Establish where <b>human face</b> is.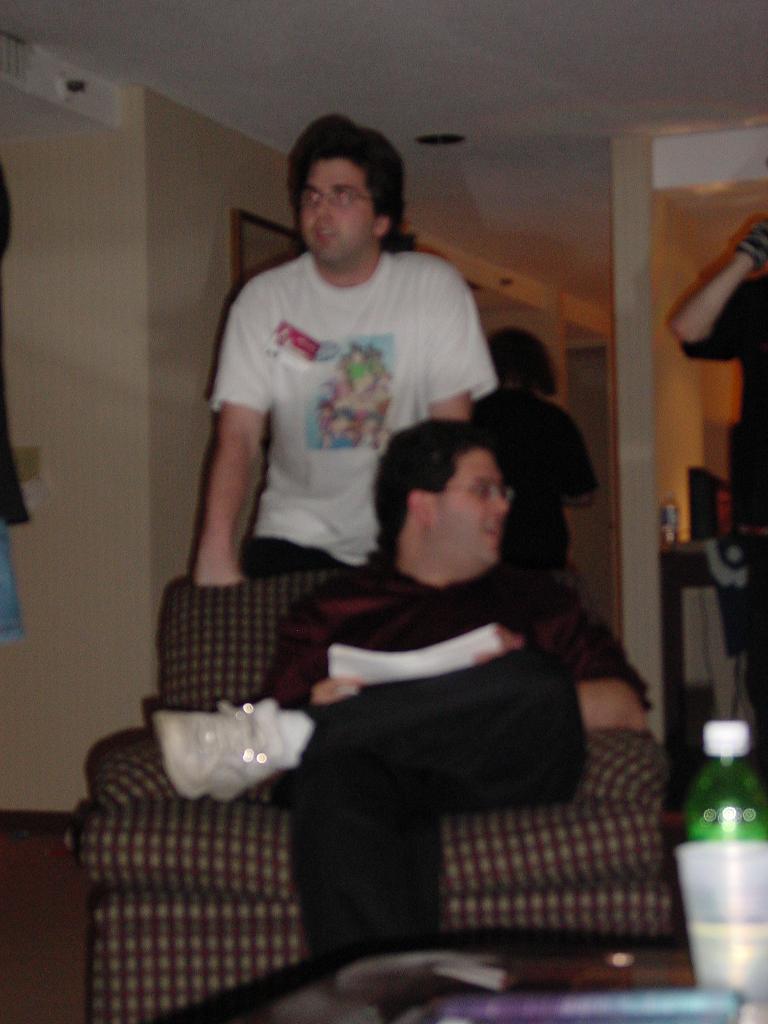
Established at 300 152 375 264.
